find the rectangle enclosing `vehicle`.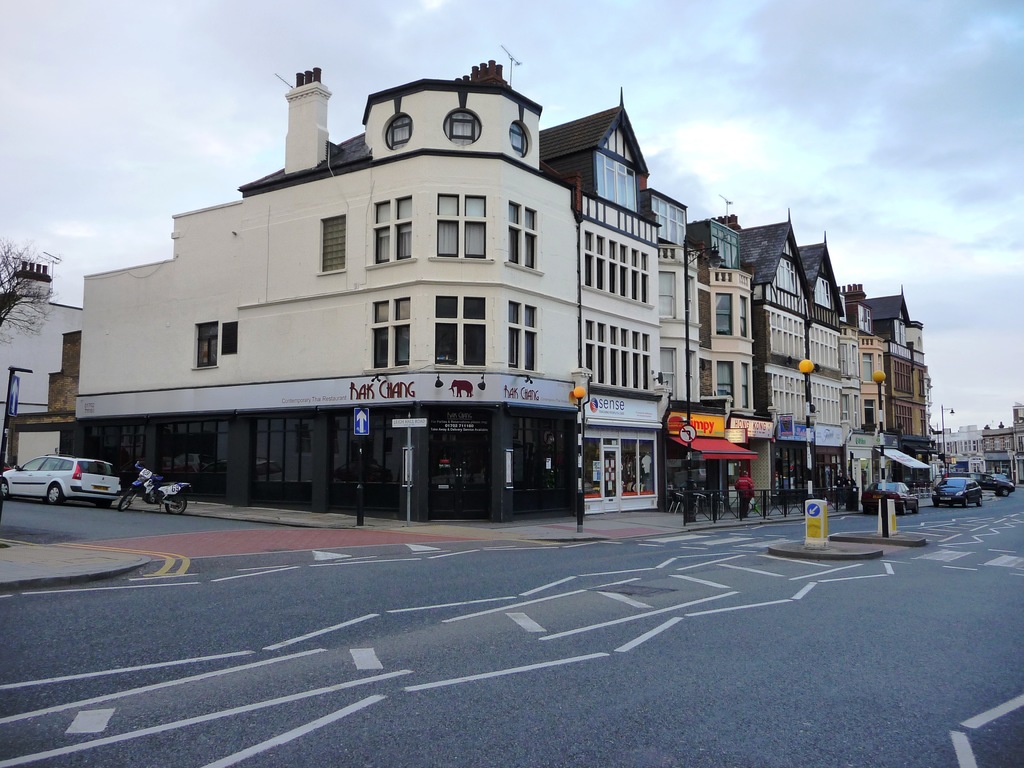
(979,468,1012,501).
